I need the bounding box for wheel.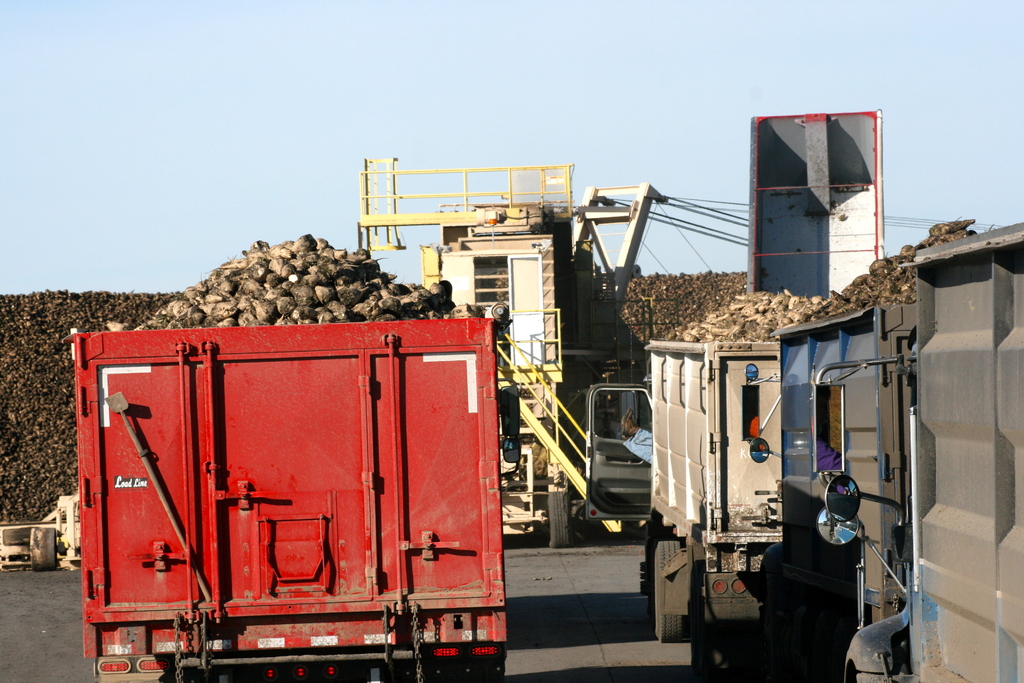
Here it is: (653, 542, 682, 640).
